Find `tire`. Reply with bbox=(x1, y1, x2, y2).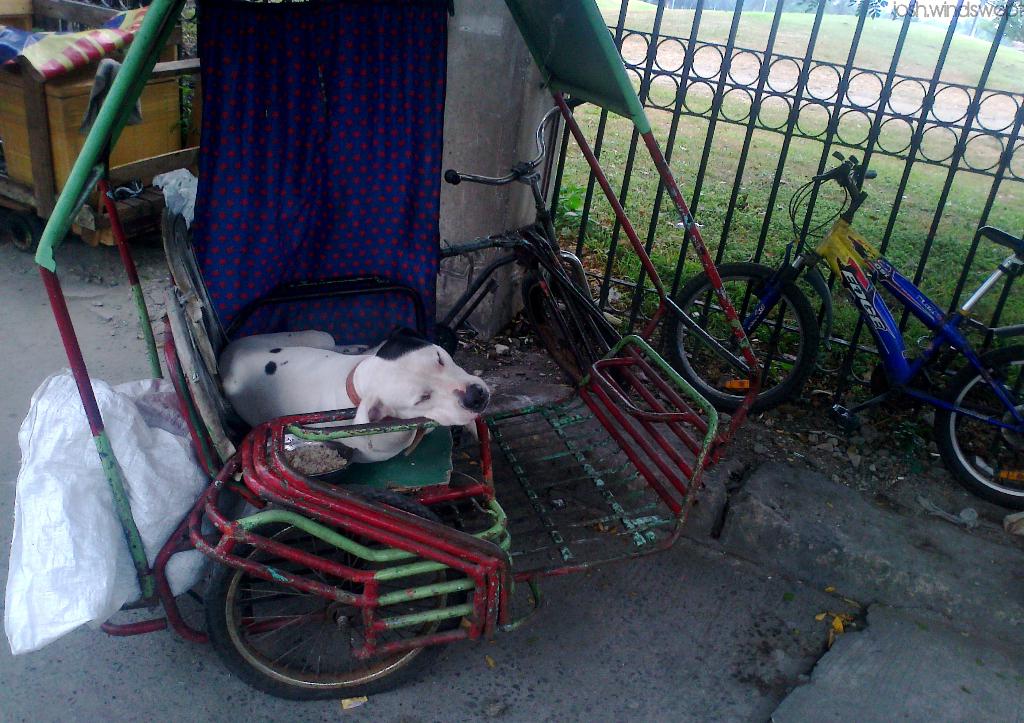
bbox=(184, 543, 420, 699).
